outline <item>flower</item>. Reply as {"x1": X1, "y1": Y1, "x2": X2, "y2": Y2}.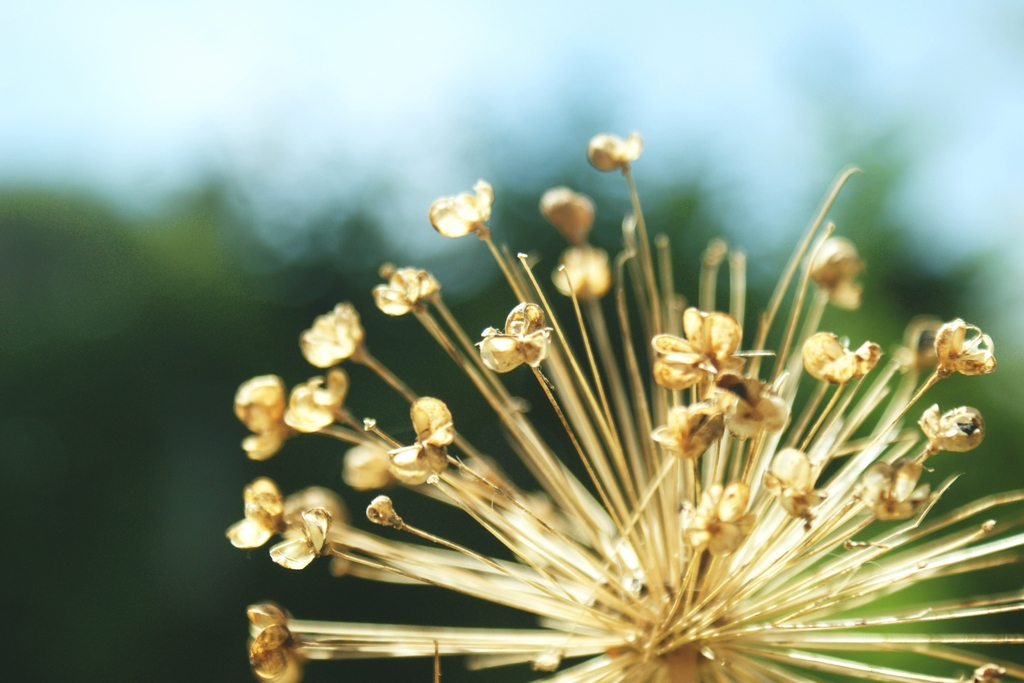
{"x1": 916, "y1": 400, "x2": 984, "y2": 454}.
